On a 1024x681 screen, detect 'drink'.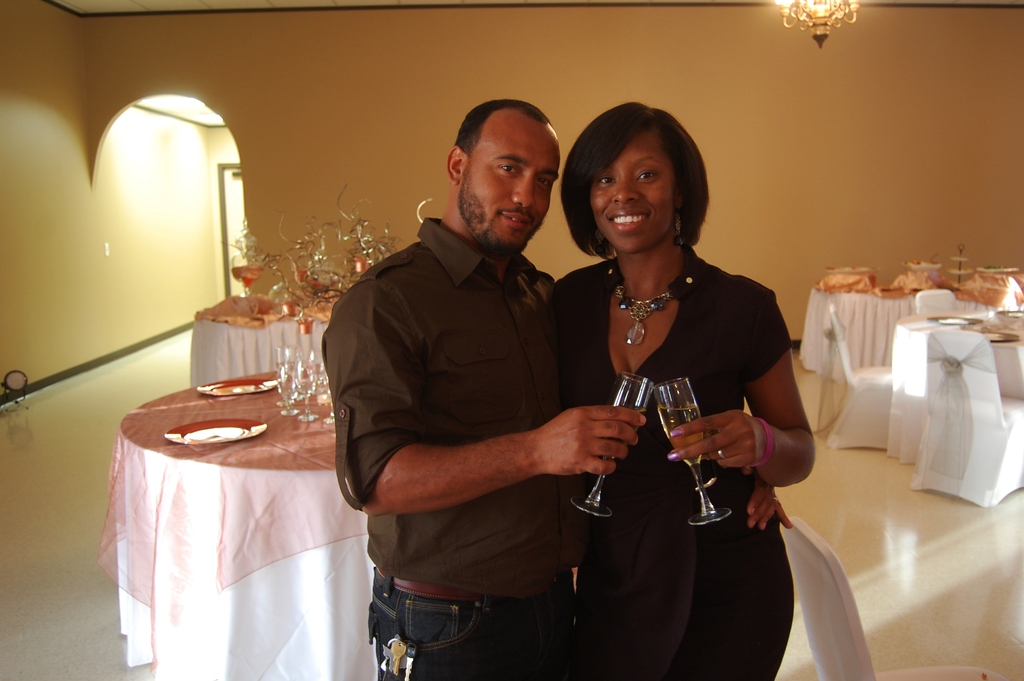
657:405:702:470.
